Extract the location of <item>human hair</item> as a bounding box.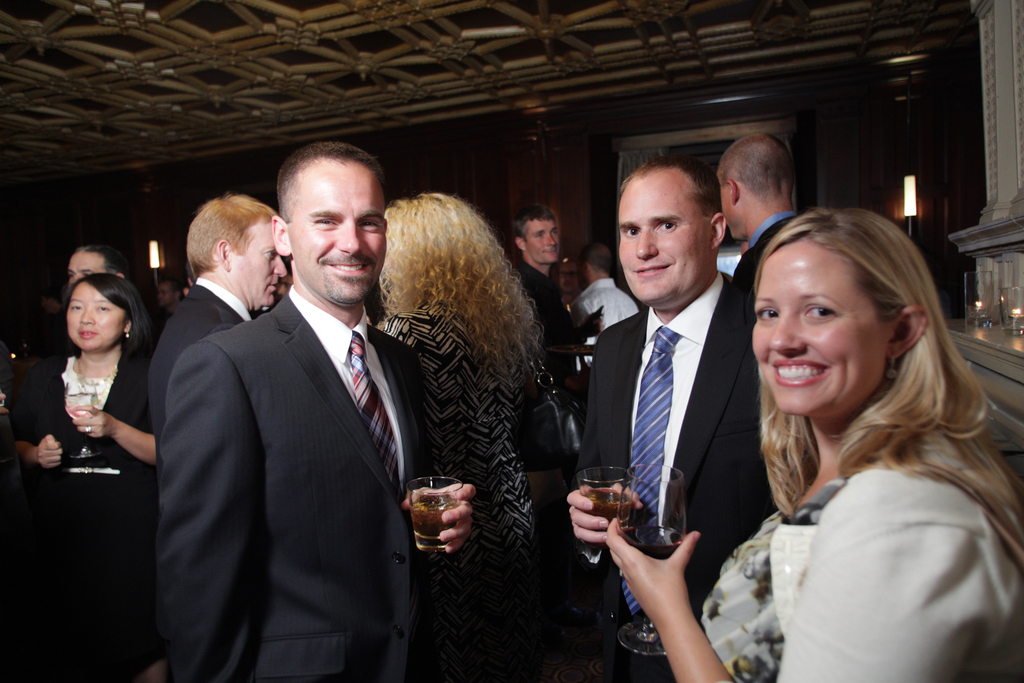
81 243 140 274.
